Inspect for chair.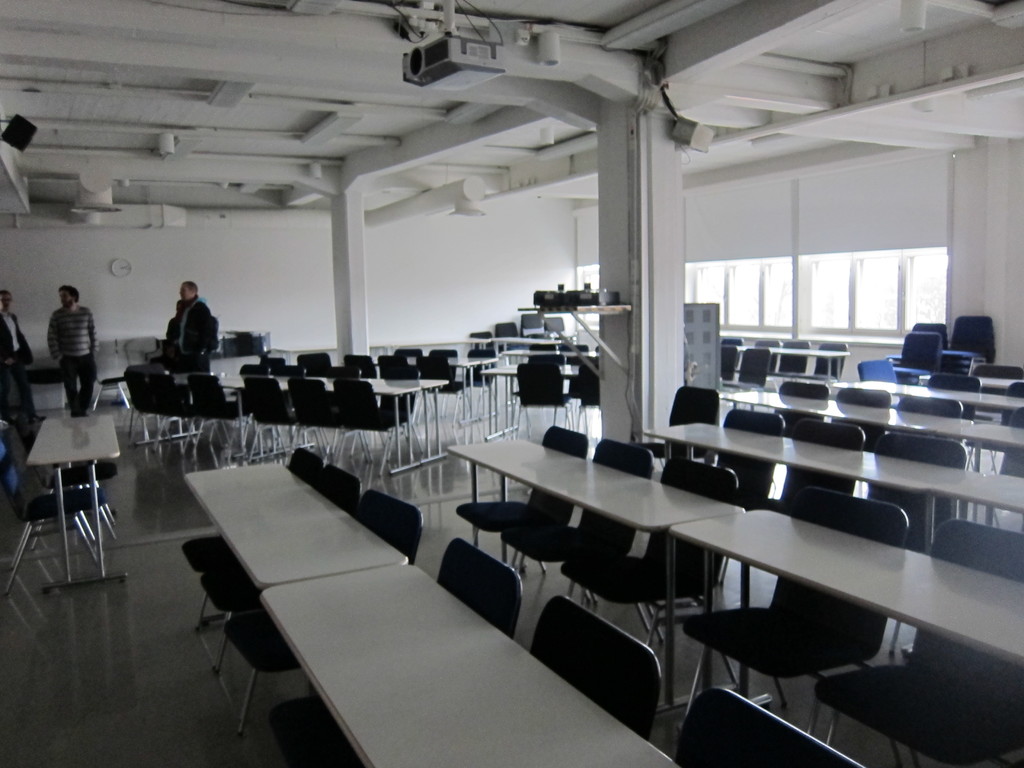
Inspection: 860/358/888/388.
